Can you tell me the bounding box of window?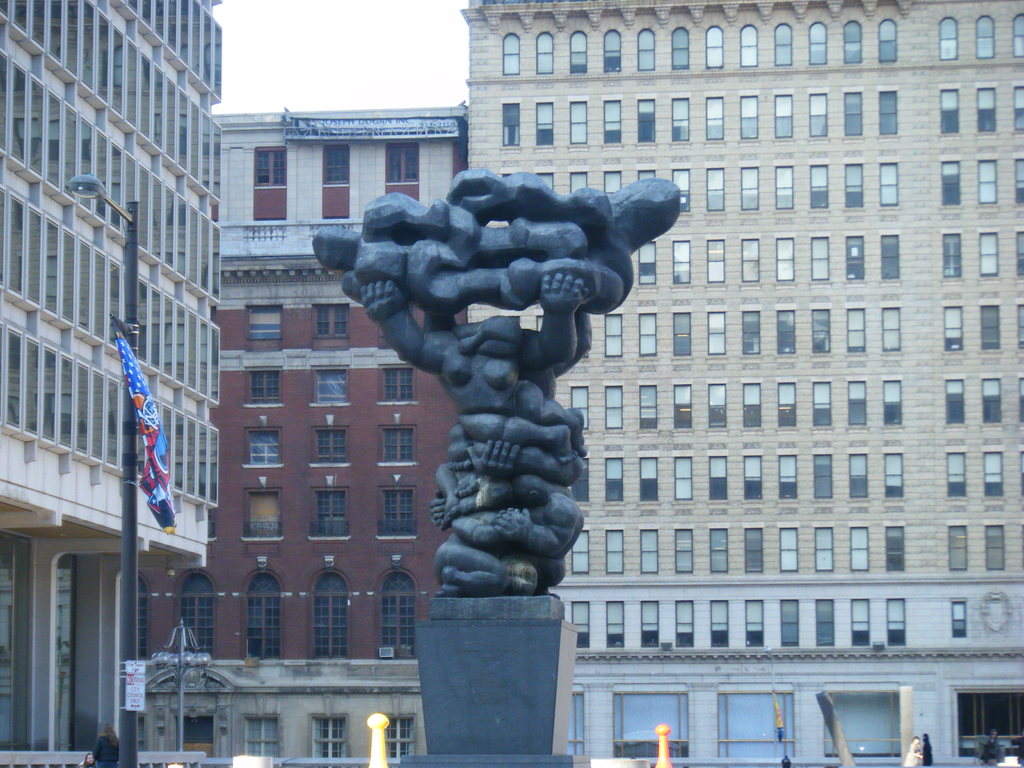
{"x1": 568, "y1": 381, "x2": 590, "y2": 428}.
